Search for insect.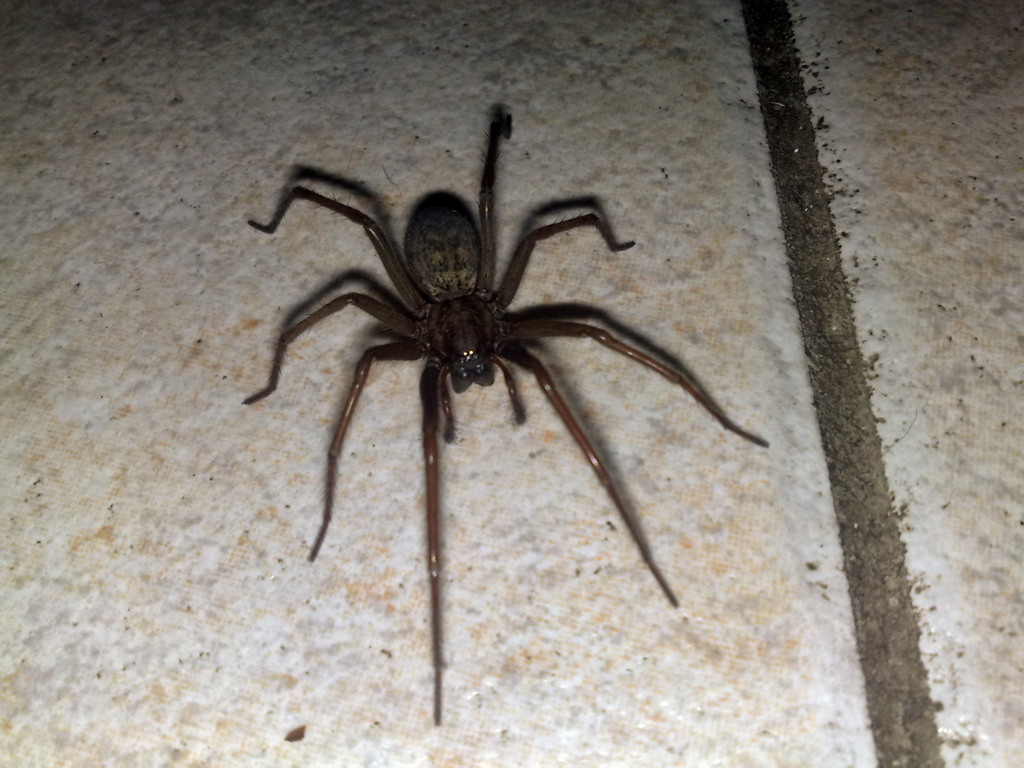
Found at pyautogui.locateOnScreen(242, 102, 774, 729).
